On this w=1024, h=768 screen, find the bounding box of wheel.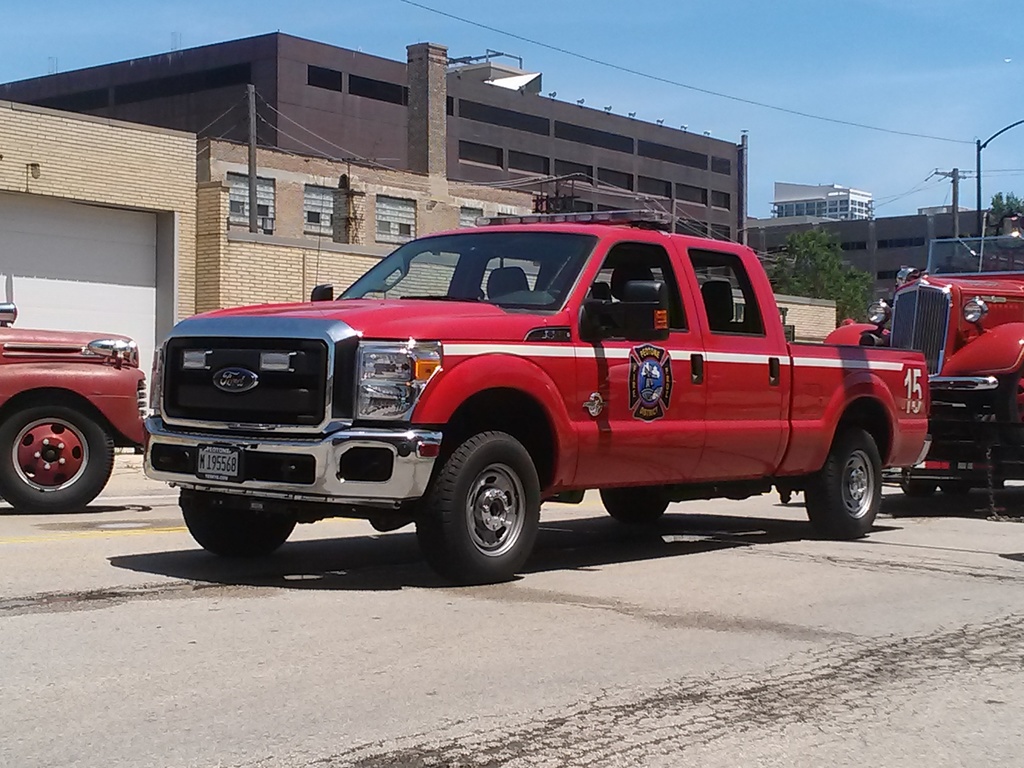
Bounding box: l=4, t=397, r=108, b=506.
